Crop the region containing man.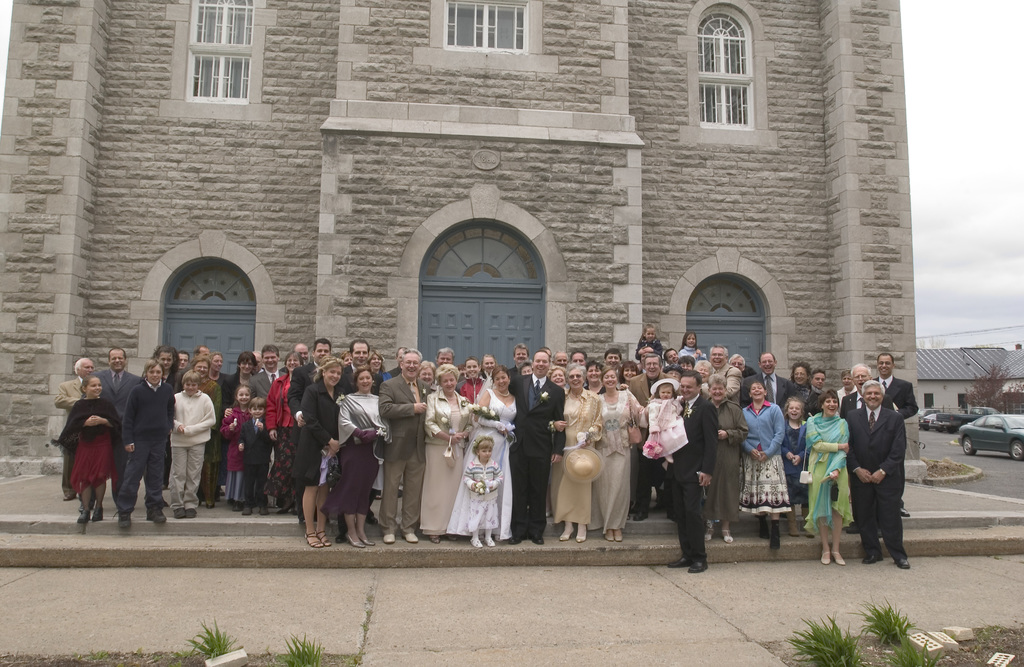
Crop region: (710,344,742,403).
